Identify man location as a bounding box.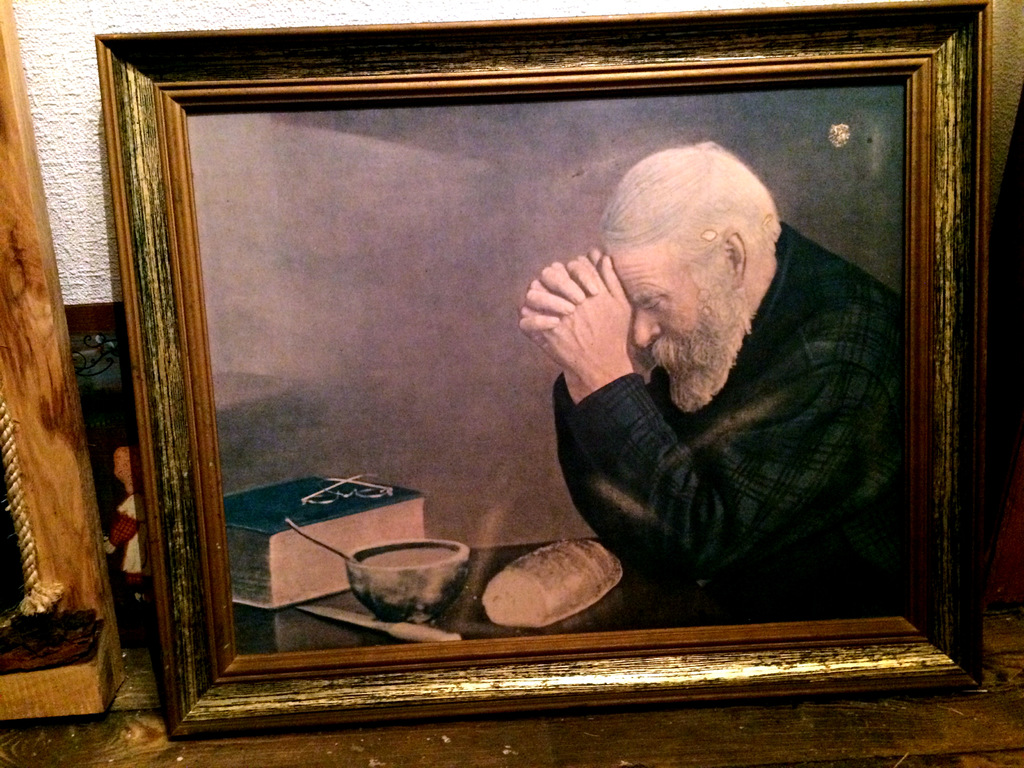
[500, 140, 934, 603].
